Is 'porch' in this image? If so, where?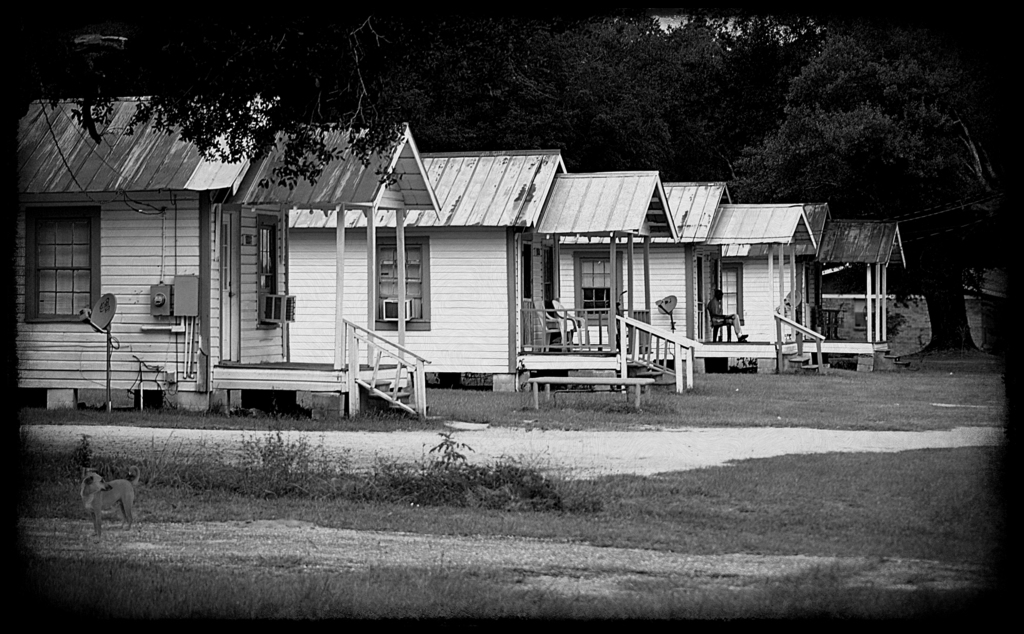
Yes, at [left=220, top=310, right=429, bottom=414].
